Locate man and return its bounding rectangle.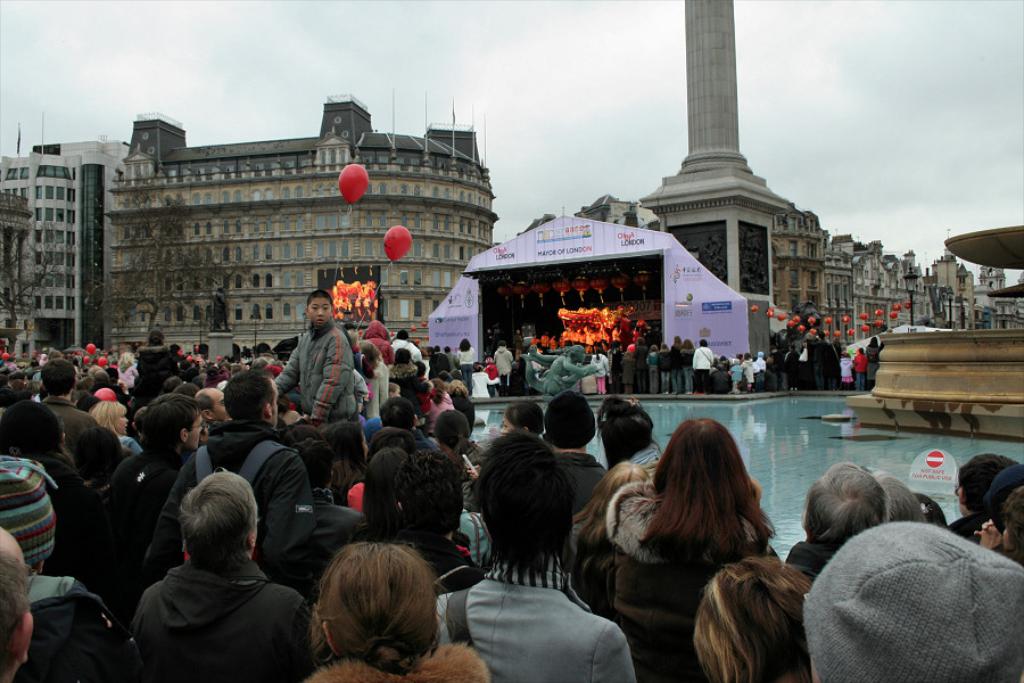
{"x1": 0, "y1": 527, "x2": 35, "y2": 682}.
